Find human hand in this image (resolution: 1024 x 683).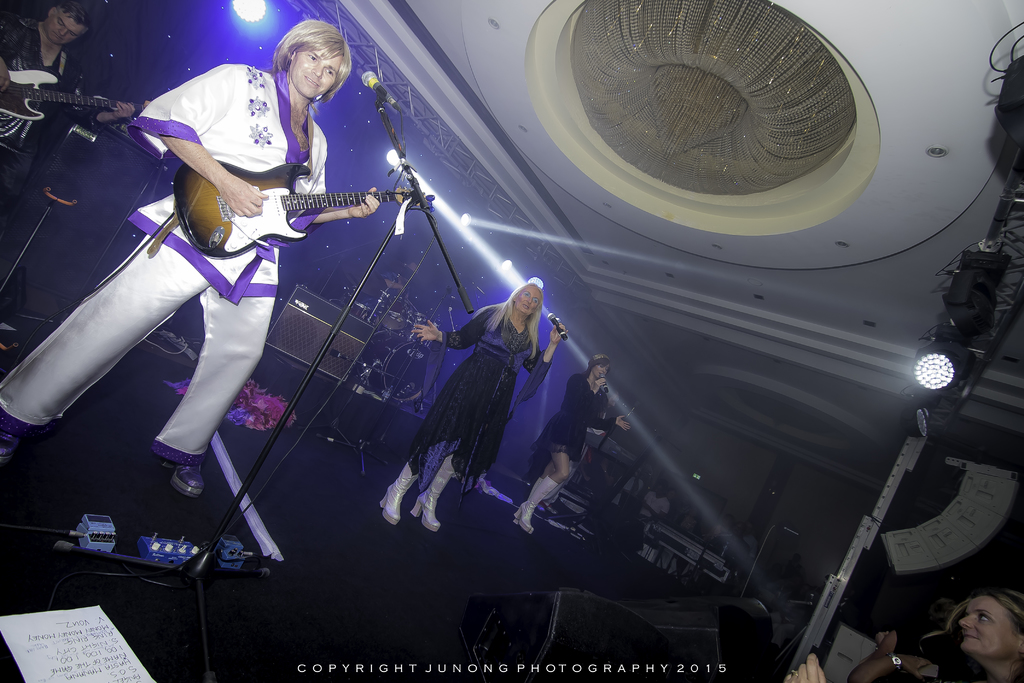
(x1=111, y1=101, x2=135, y2=118).
